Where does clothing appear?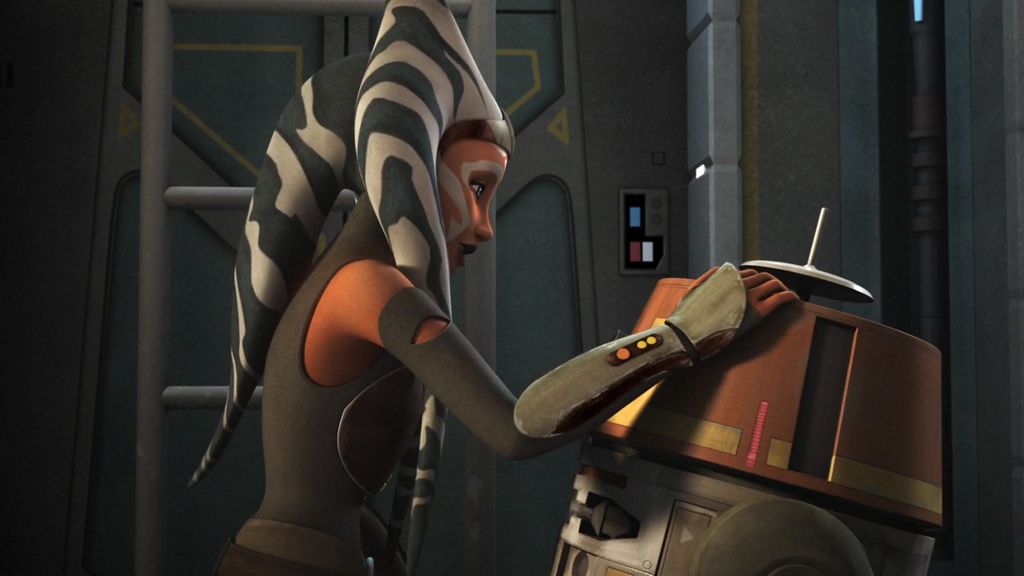
Appears at <box>221,199,747,572</box>.
